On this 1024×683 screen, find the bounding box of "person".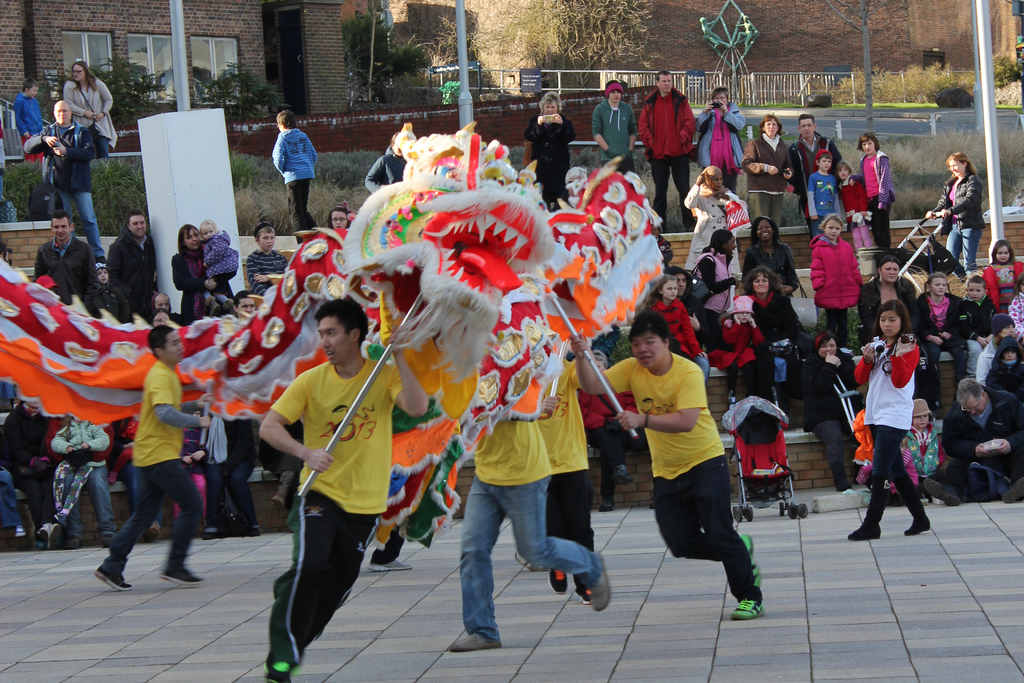
Bounding box: <bbox>273, 273, 400, 682</bbox>.
